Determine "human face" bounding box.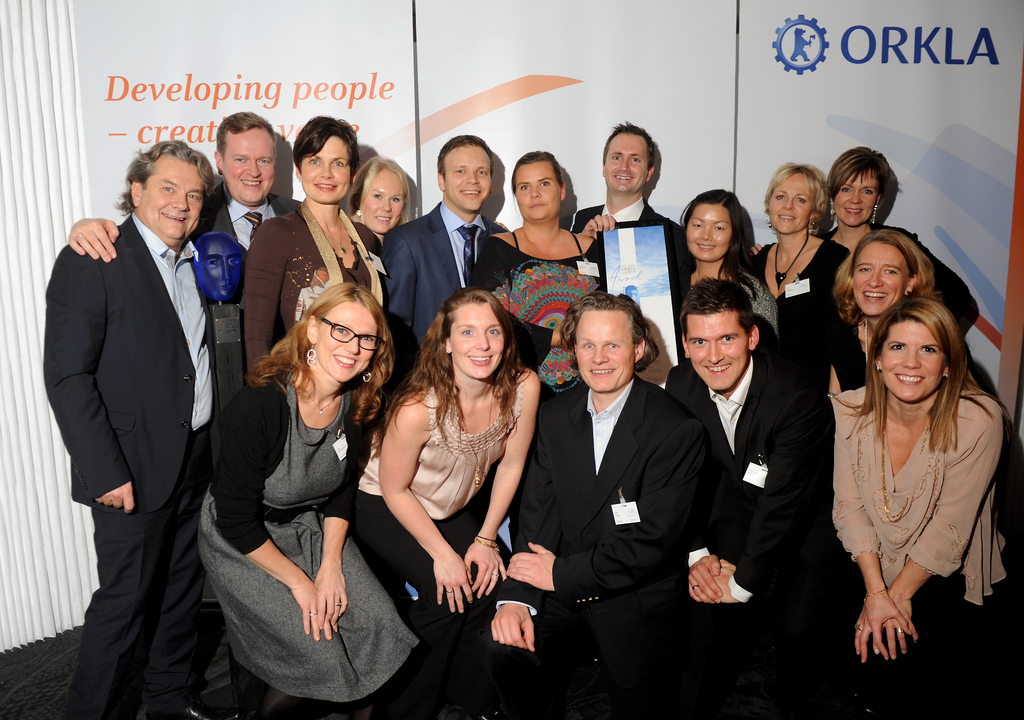
Determined: bbox=[360, 166, 403, 236].
